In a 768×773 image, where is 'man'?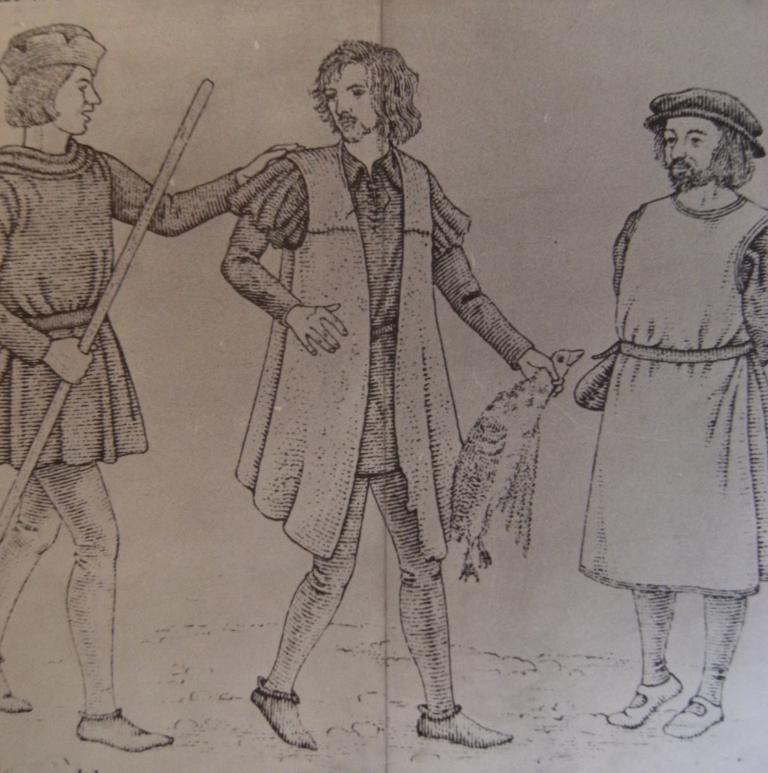
locate(221, 38, 562, 754).
